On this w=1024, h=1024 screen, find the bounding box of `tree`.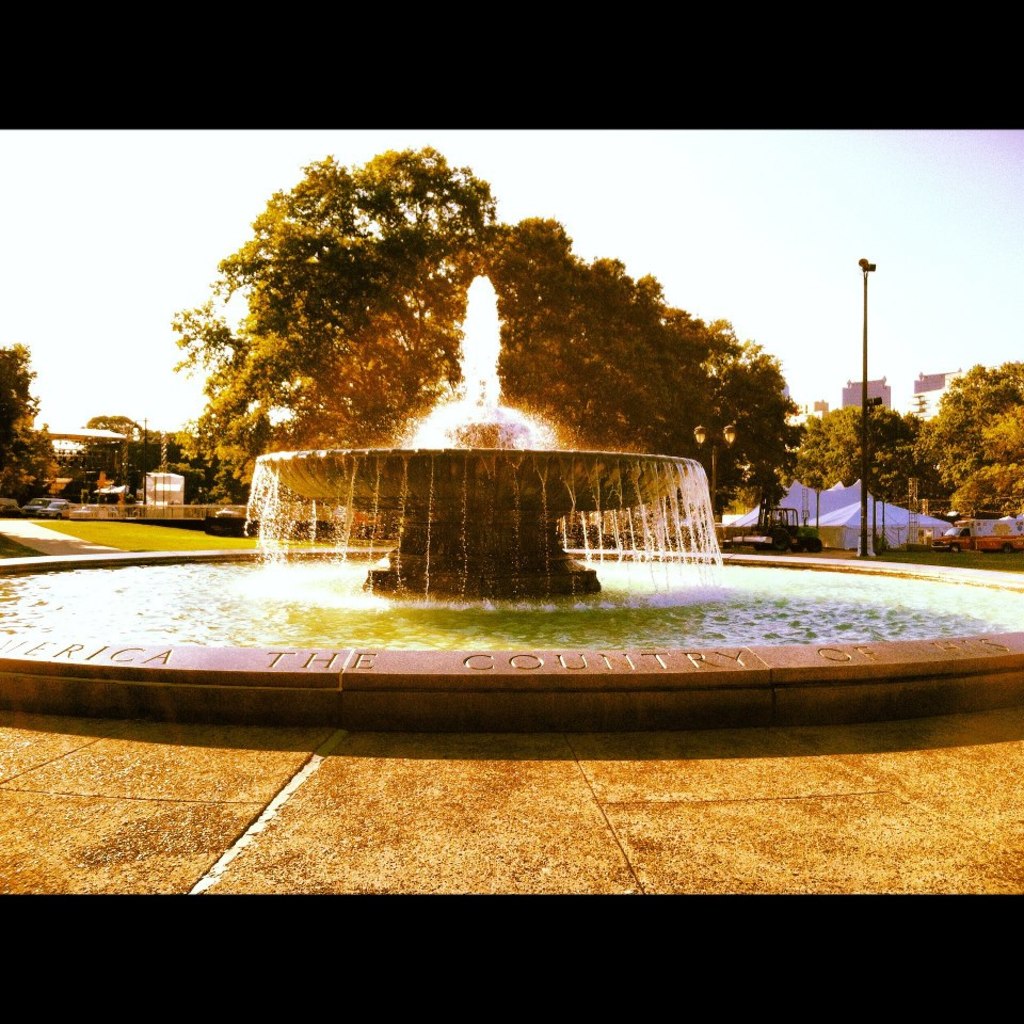
Bounding box: box(0, 339, 68, 507).
